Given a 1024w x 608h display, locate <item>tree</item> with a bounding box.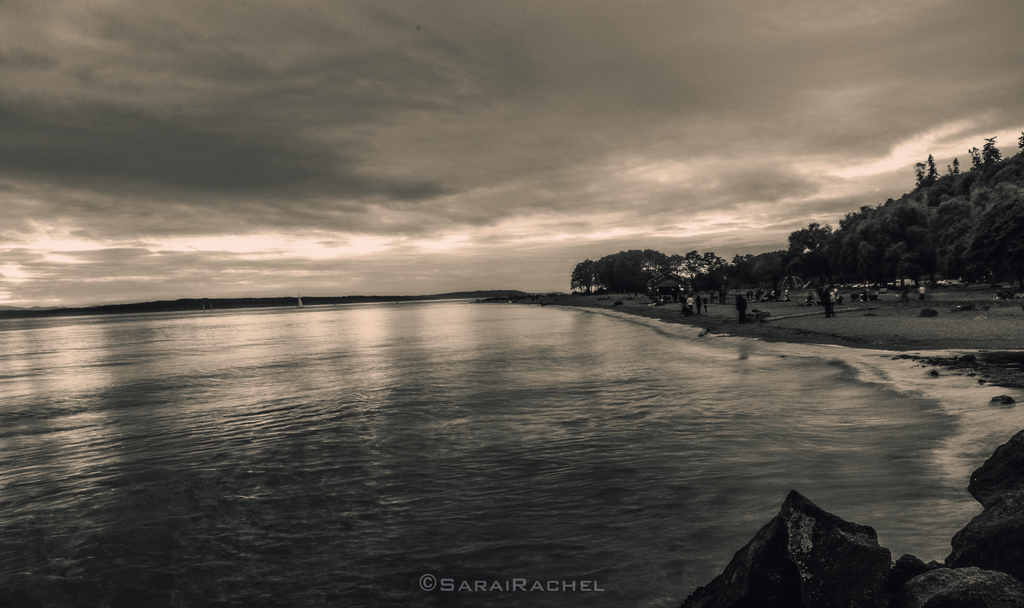
Located: BBox(968, 127, 1001, 170).
